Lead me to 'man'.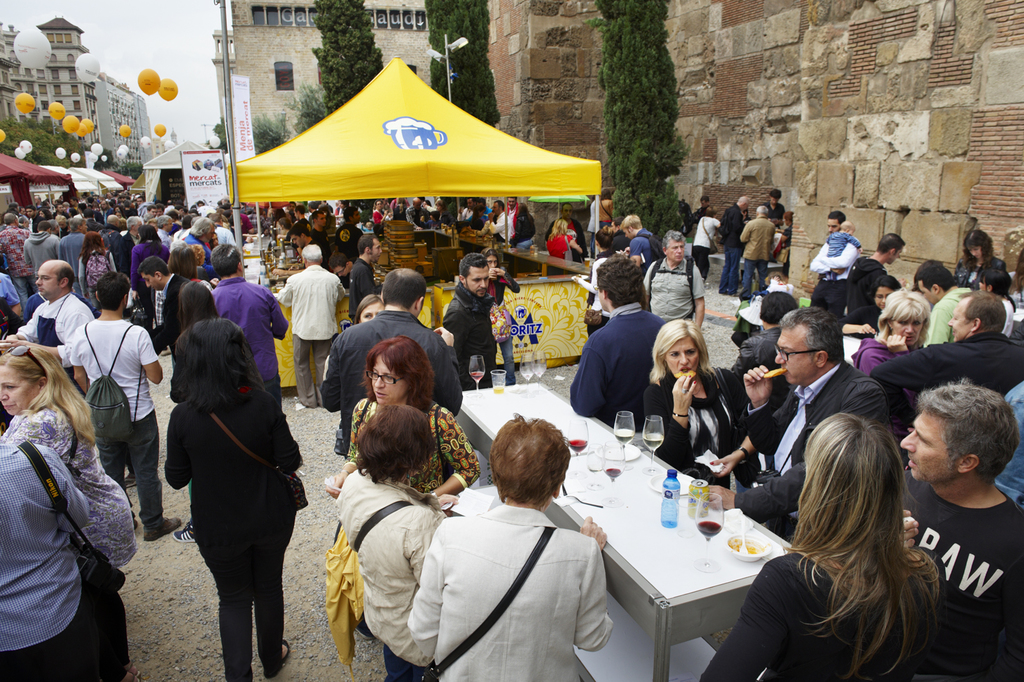
Lead to <region>97, 201, 116, 219</region>.
